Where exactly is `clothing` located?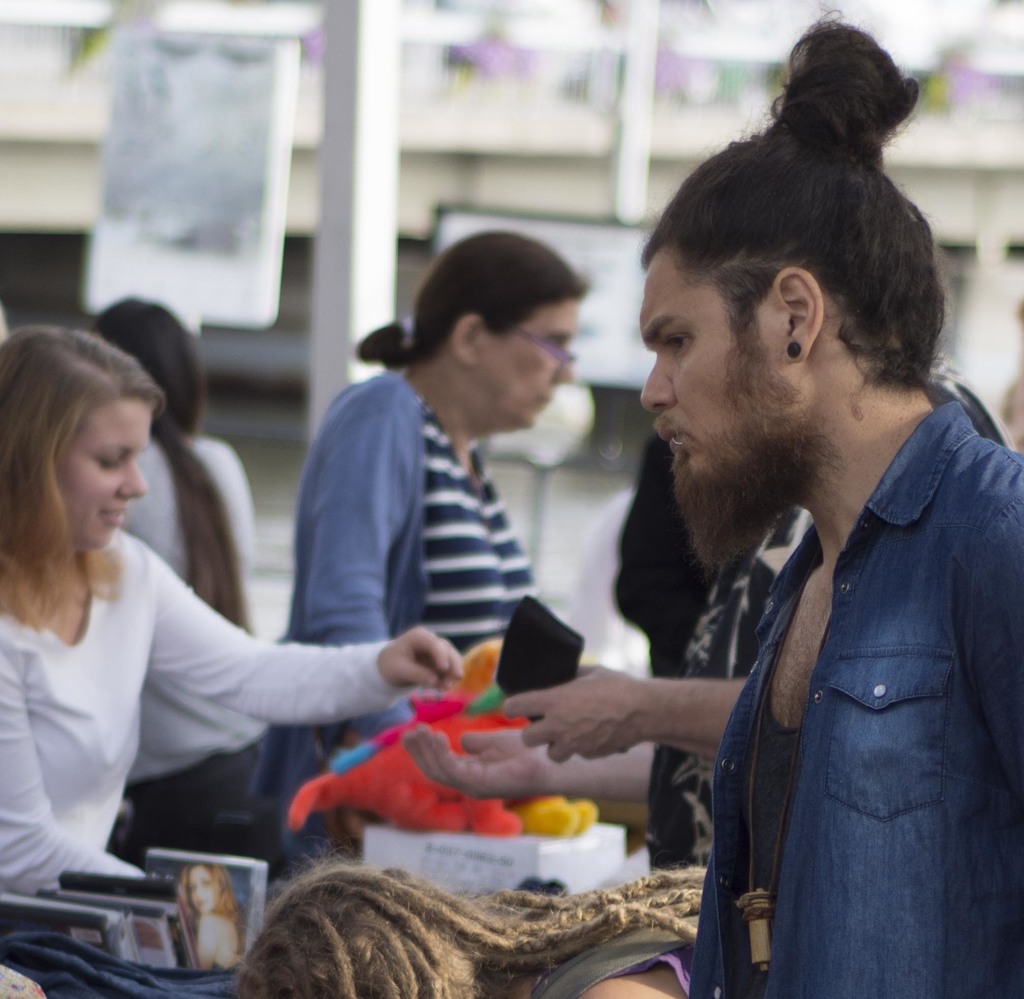
Its bounding box is box(692, 384, 1023, 998).
